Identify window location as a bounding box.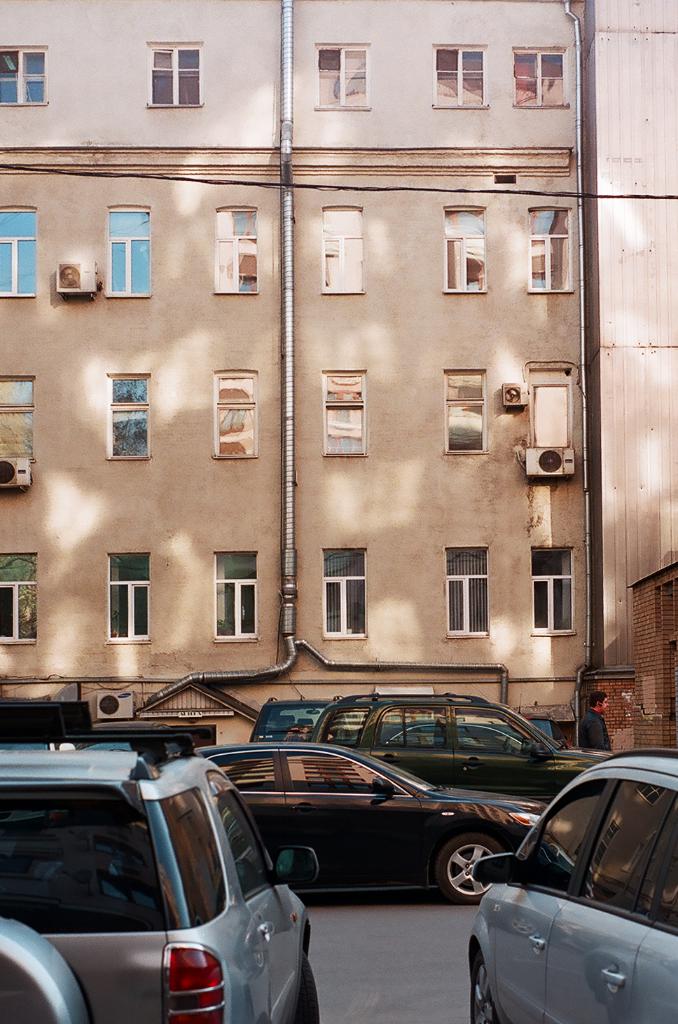
bbox=(110, 554, 152, 642).
